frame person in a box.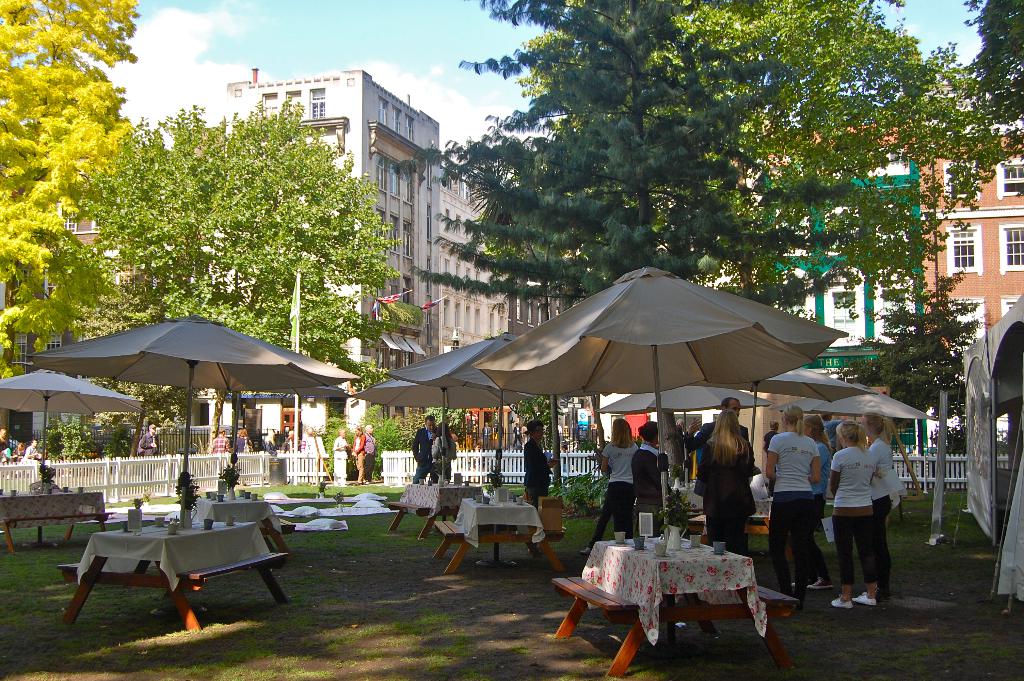
<box>762,406,820,619</box>.
